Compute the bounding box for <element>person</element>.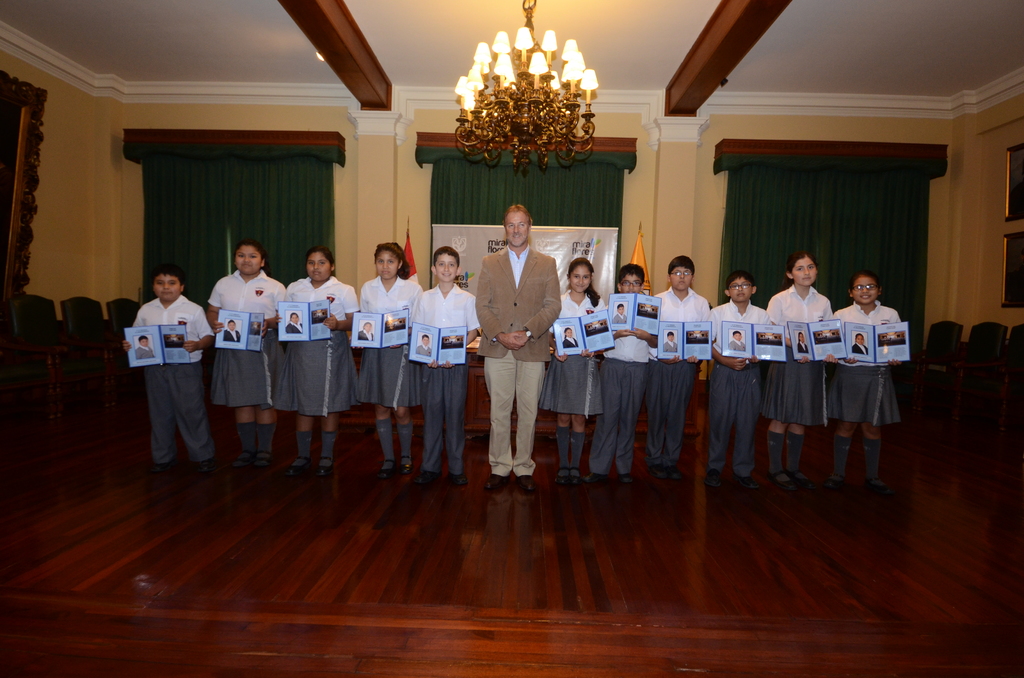
{"x1": 115, "y1": 261, "x2": 212, "y2": 462}.
